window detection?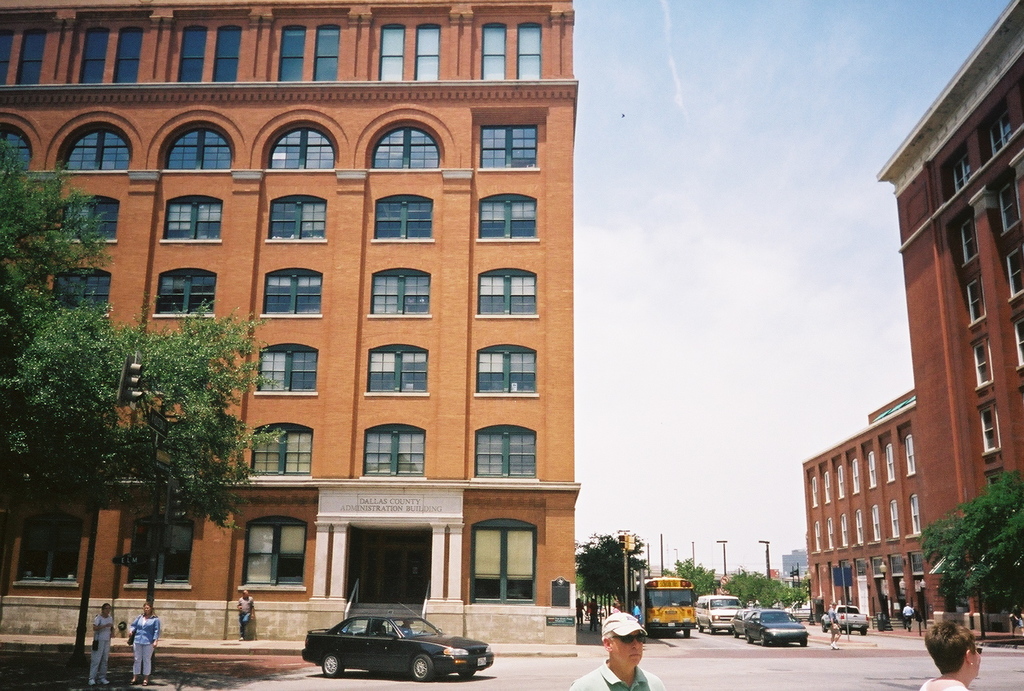
482/124/538/169
